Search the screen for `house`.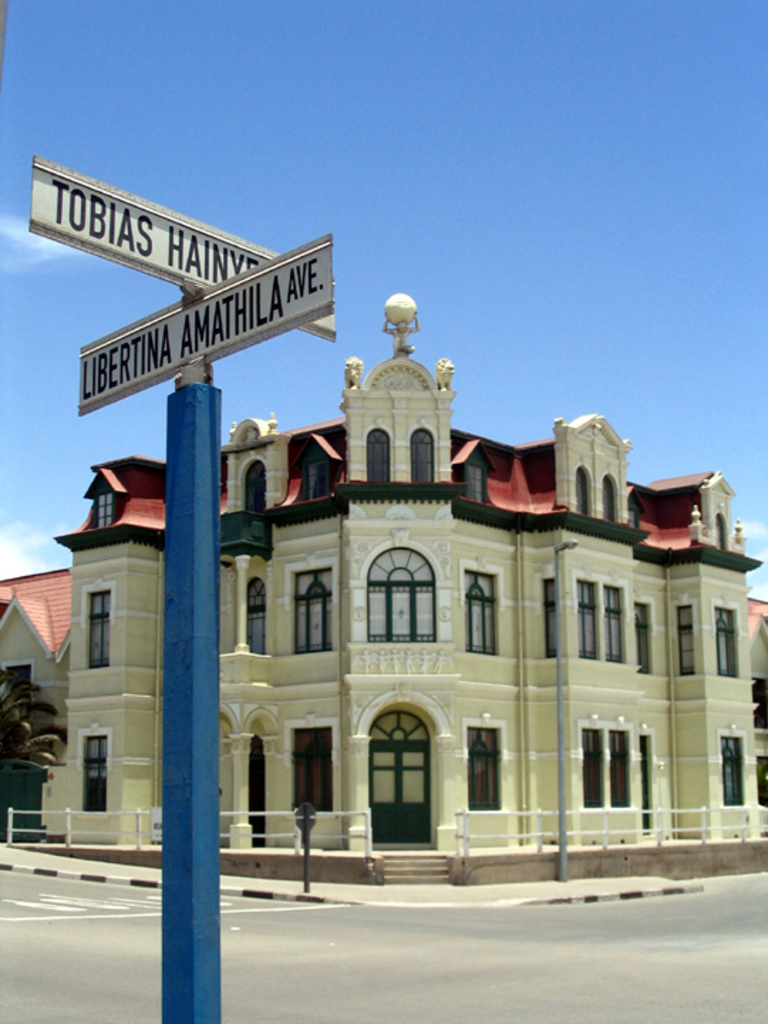
Found at l=747, t=590, r=767, b=832.
